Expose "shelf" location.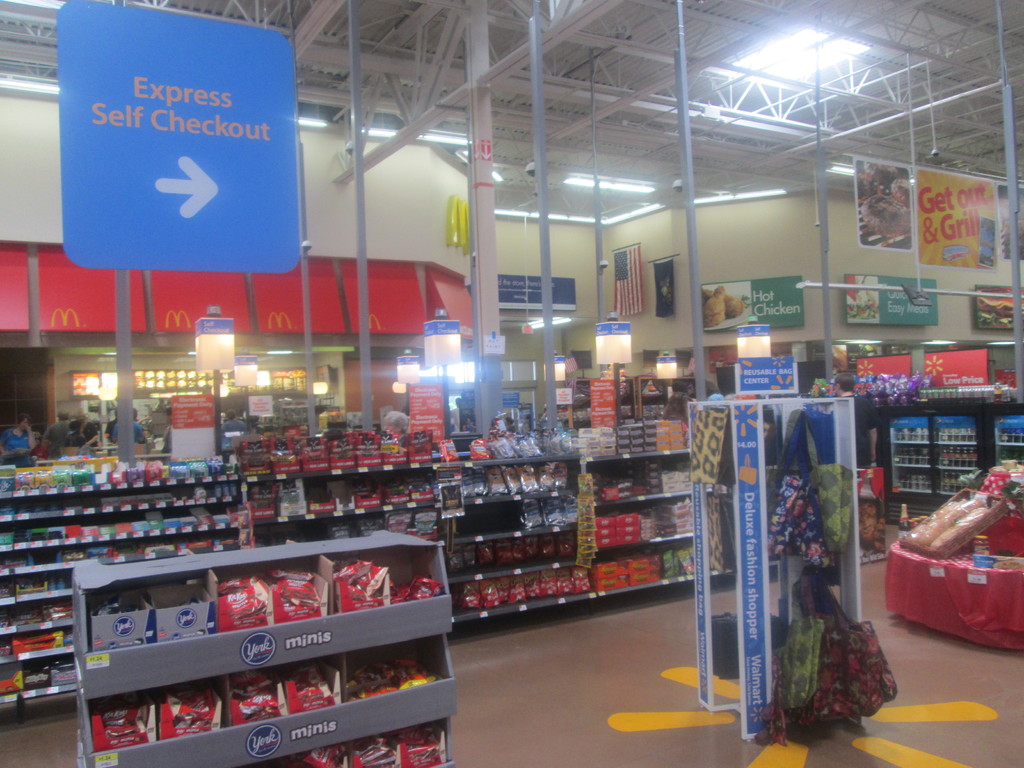
Exposed at 268/367/326/390.
